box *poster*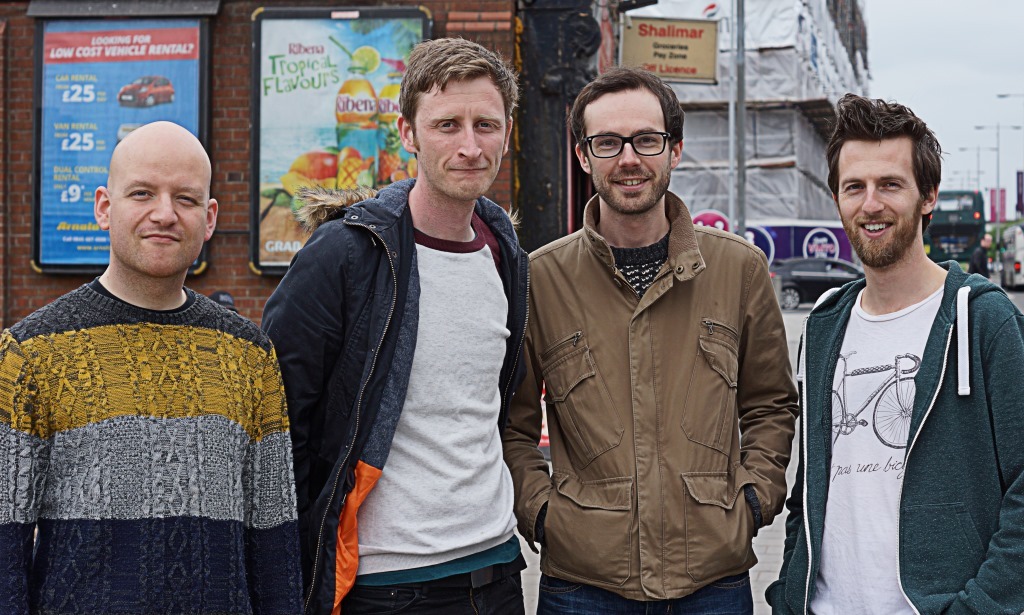
select_region(735, 221, 862, 284)
